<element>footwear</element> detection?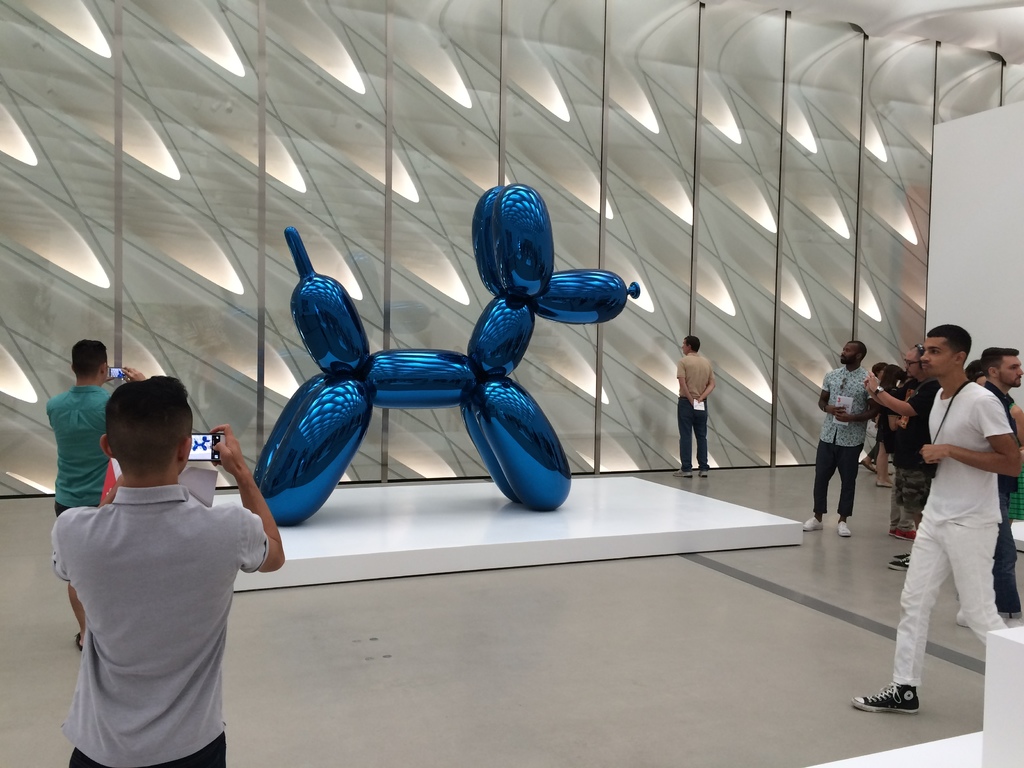
(898,529,918,541)
